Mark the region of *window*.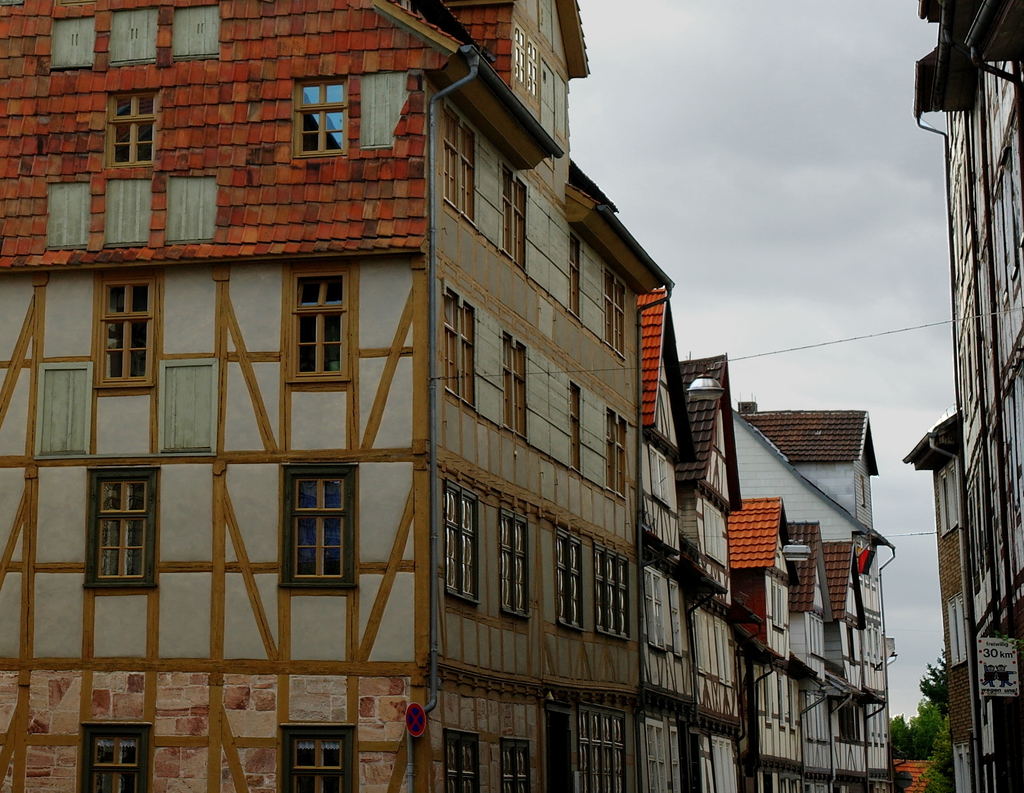
Region: locate(82, 720, 148, 792).
